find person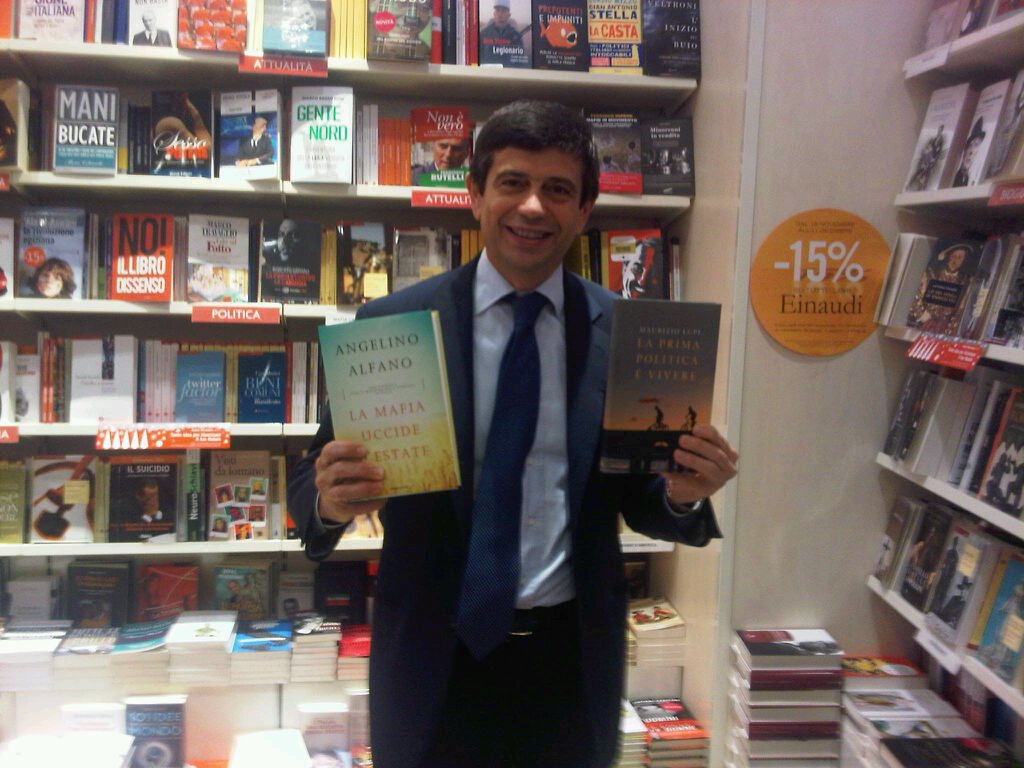
bbox(615, 235, 665, 296)
